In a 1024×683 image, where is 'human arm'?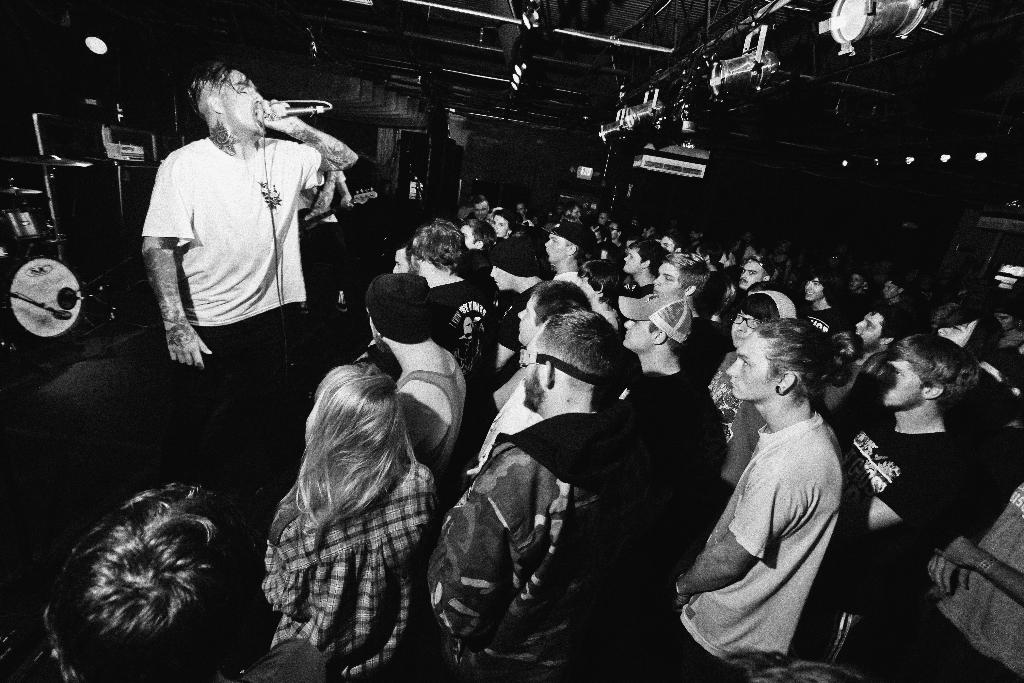
crop(934, 532, 1023, 610).
